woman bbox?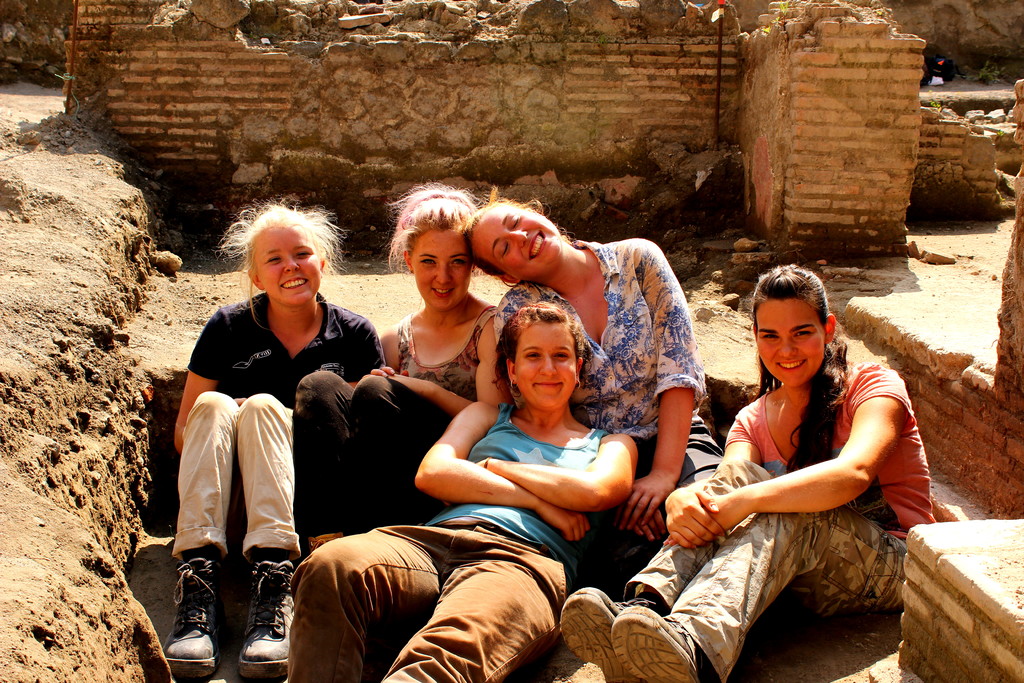
box=[182, 210, 350, 659]
